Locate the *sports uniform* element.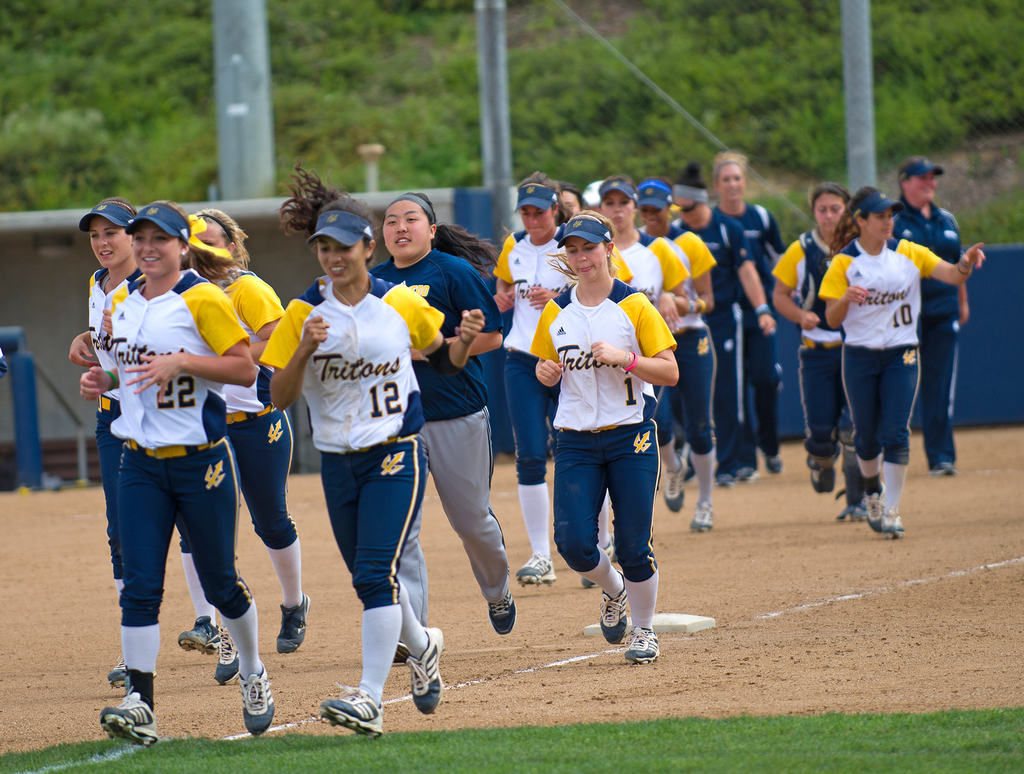
Element bbox: [351,250,523,666].
